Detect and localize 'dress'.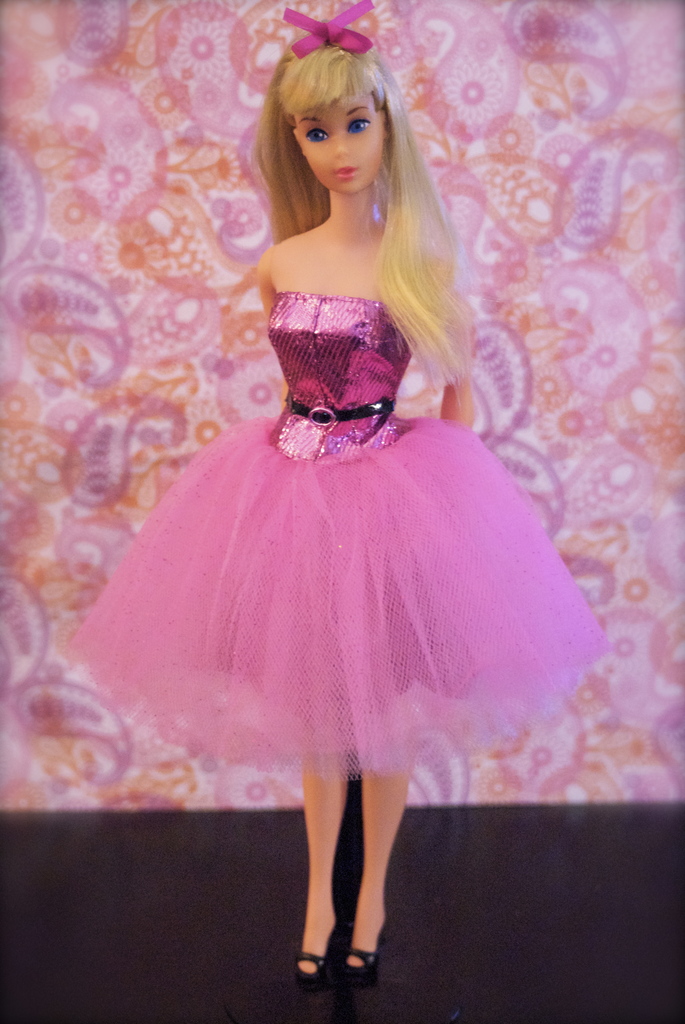
Localized at (x1=67, y1=291, x2=604, y2=785).
